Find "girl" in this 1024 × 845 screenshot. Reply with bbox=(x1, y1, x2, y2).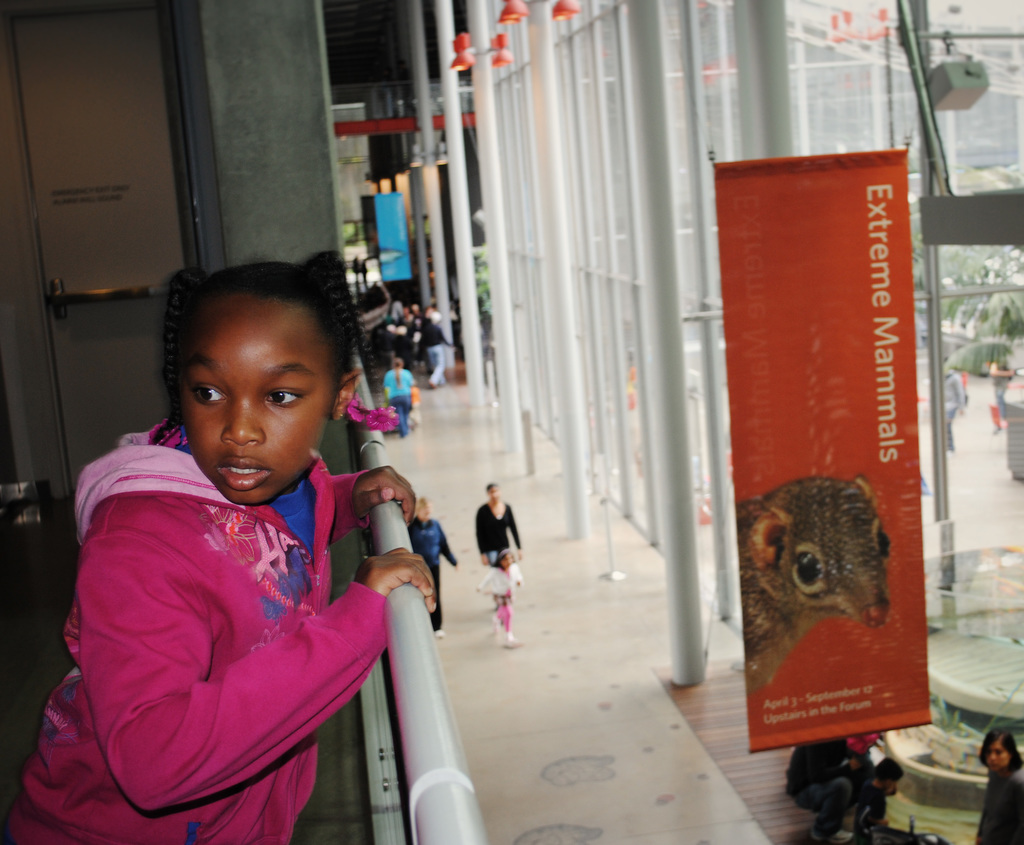
bbox=(475, 550, 524, 648).
